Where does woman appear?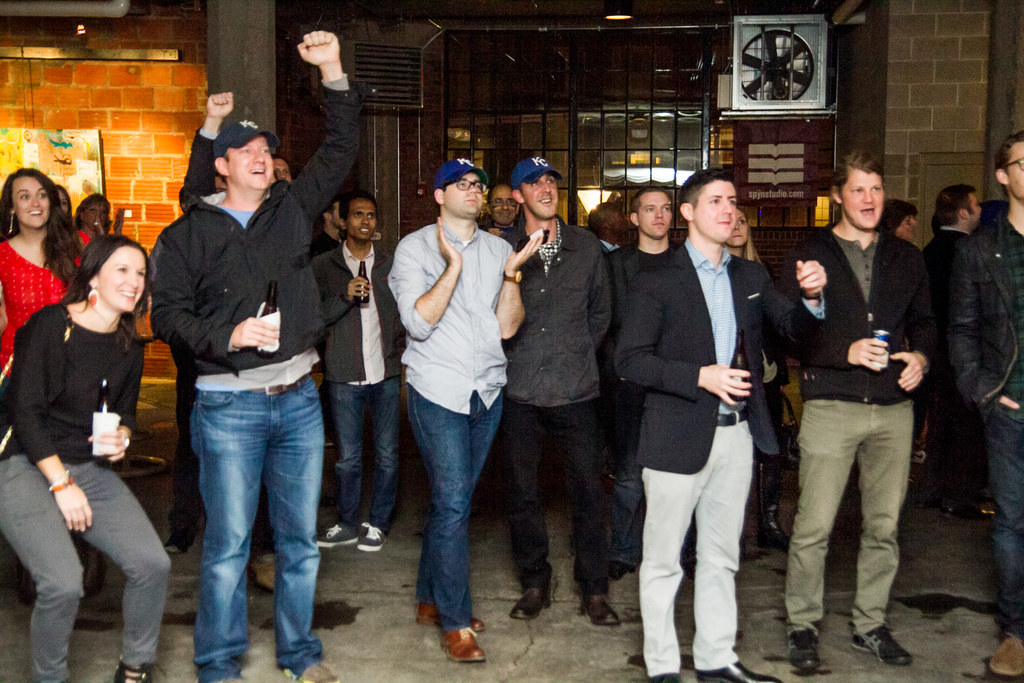
Appears at crop(0, 168, 81, 375).
